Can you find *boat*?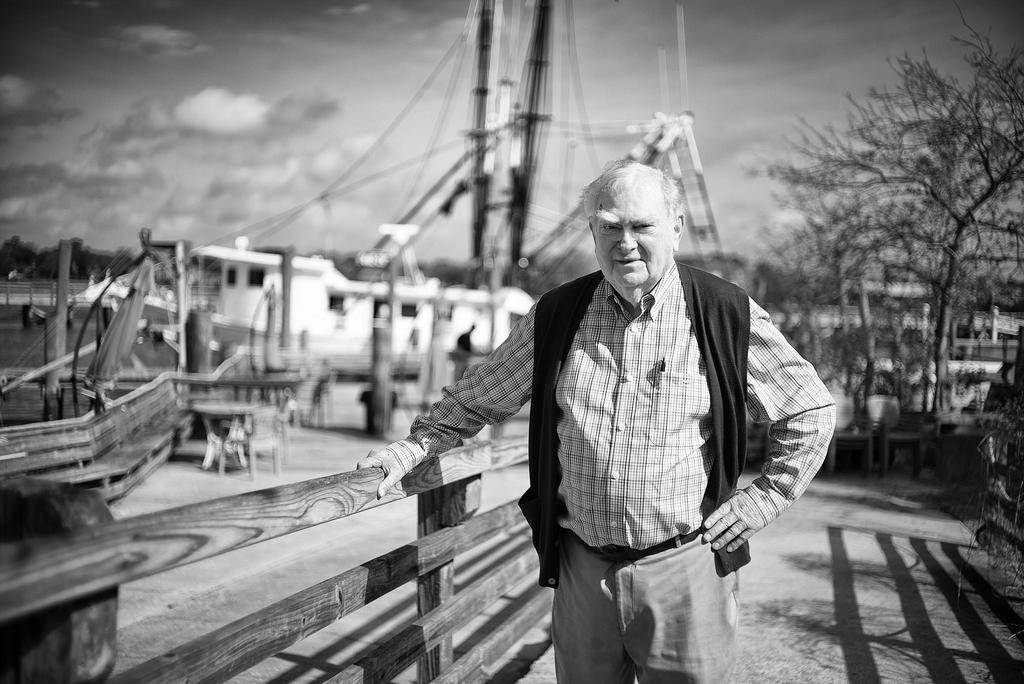
Yes, bounding box: bbox=(0, 197, 230, 532).
